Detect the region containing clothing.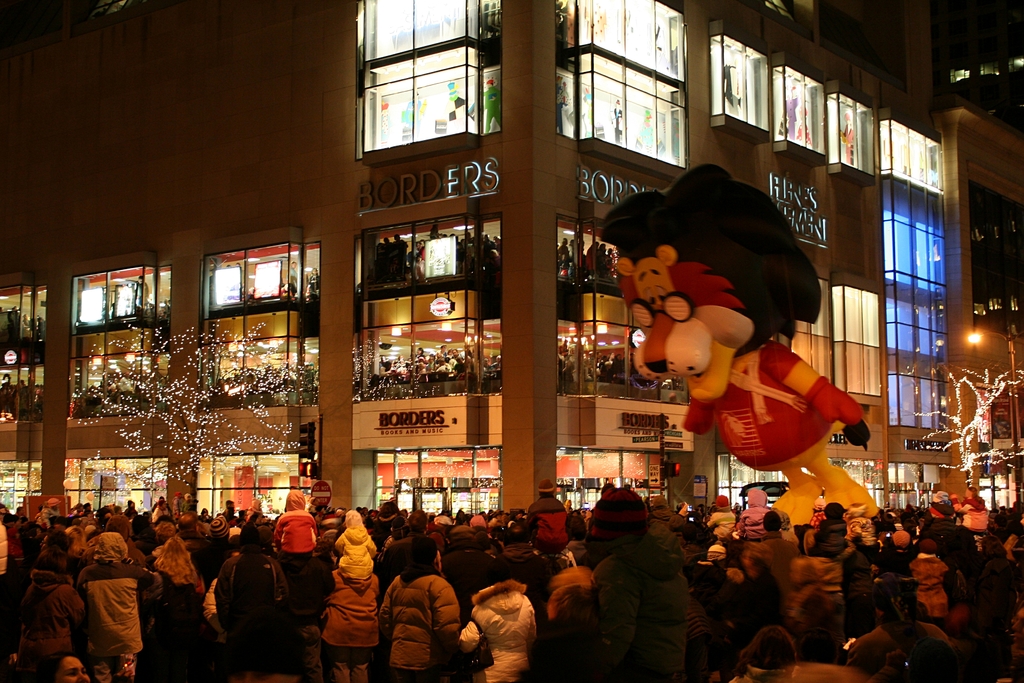
BBox(323, 575, 376, 682).
